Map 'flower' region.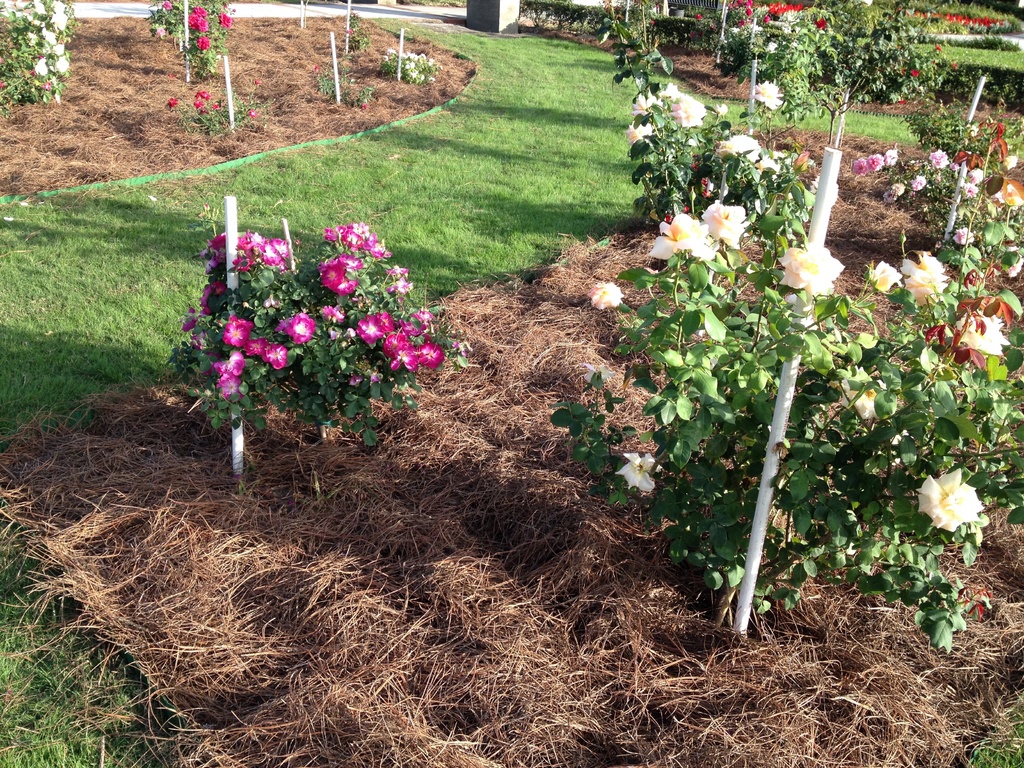
Mapped to 900,252,942,303.
